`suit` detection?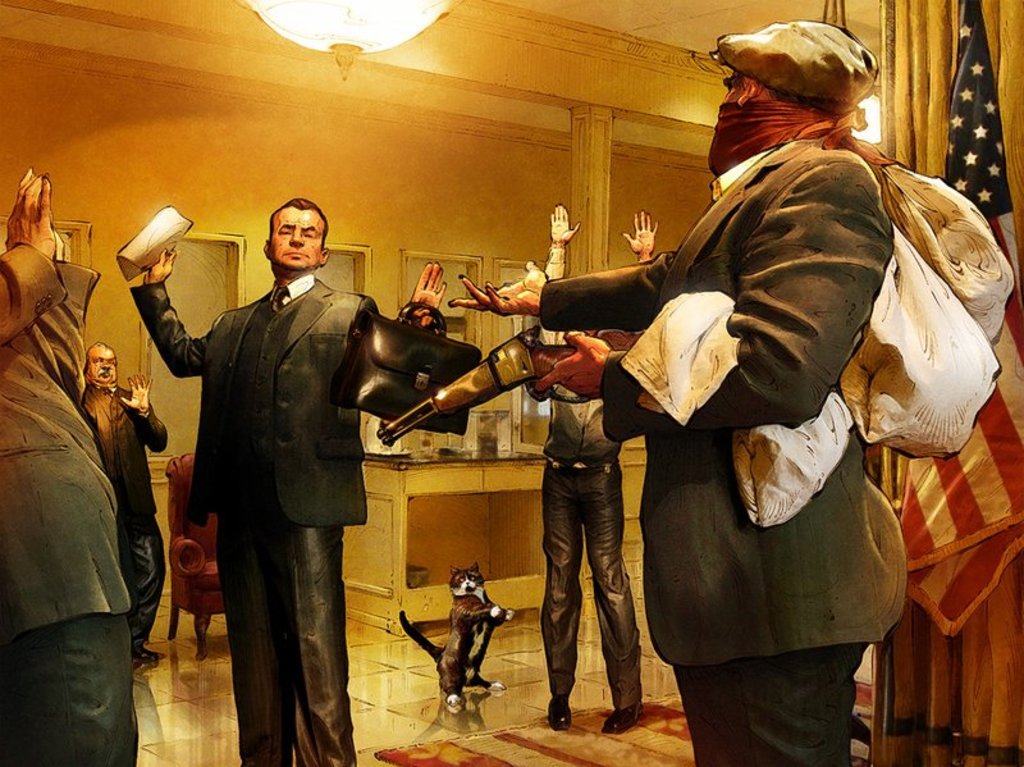
crop(538, 137, 908, 766)
